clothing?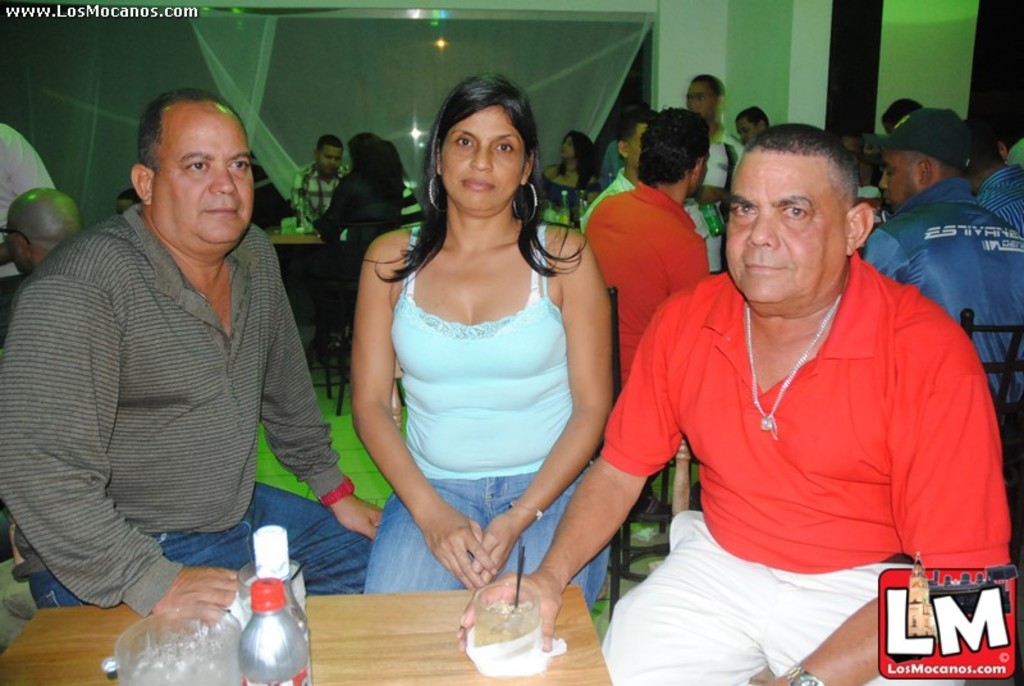
[left=541, top=166, right=595, bottom=211]
